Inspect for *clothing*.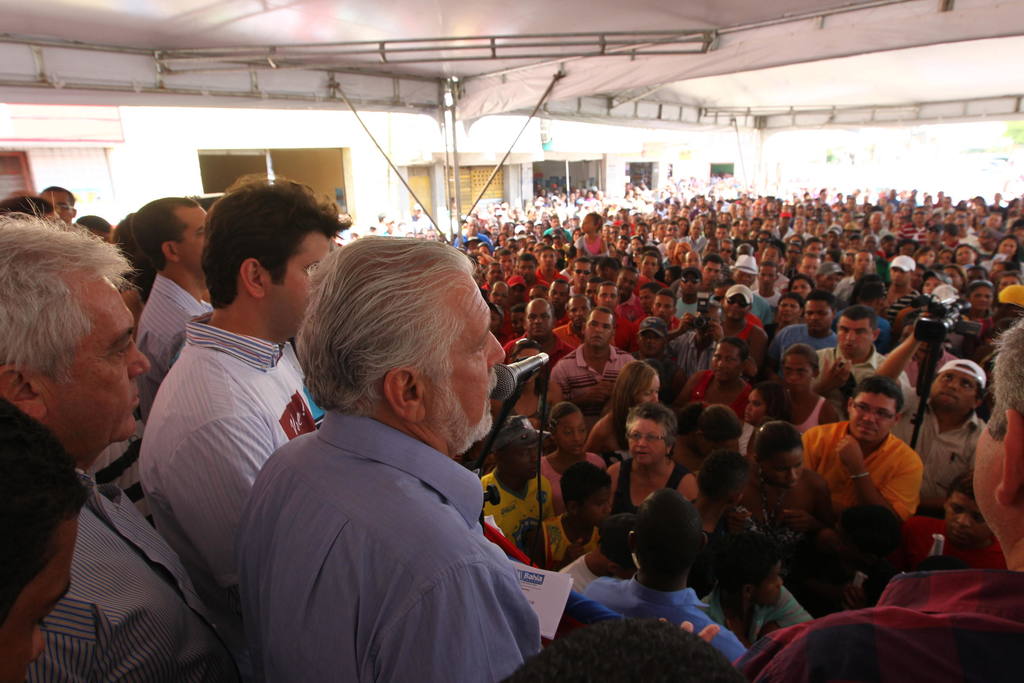
Inspection: x1=596 y1=411 x2=642 y2=478.
